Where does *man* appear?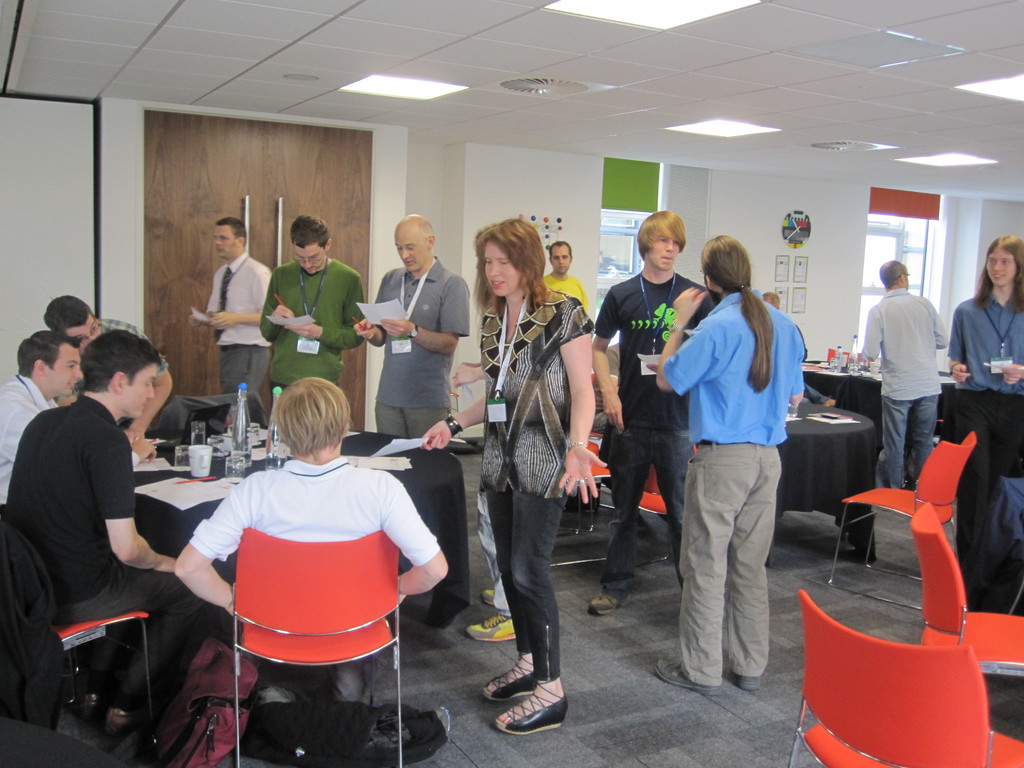
Appears at locate(666, 233, 814, 713).
